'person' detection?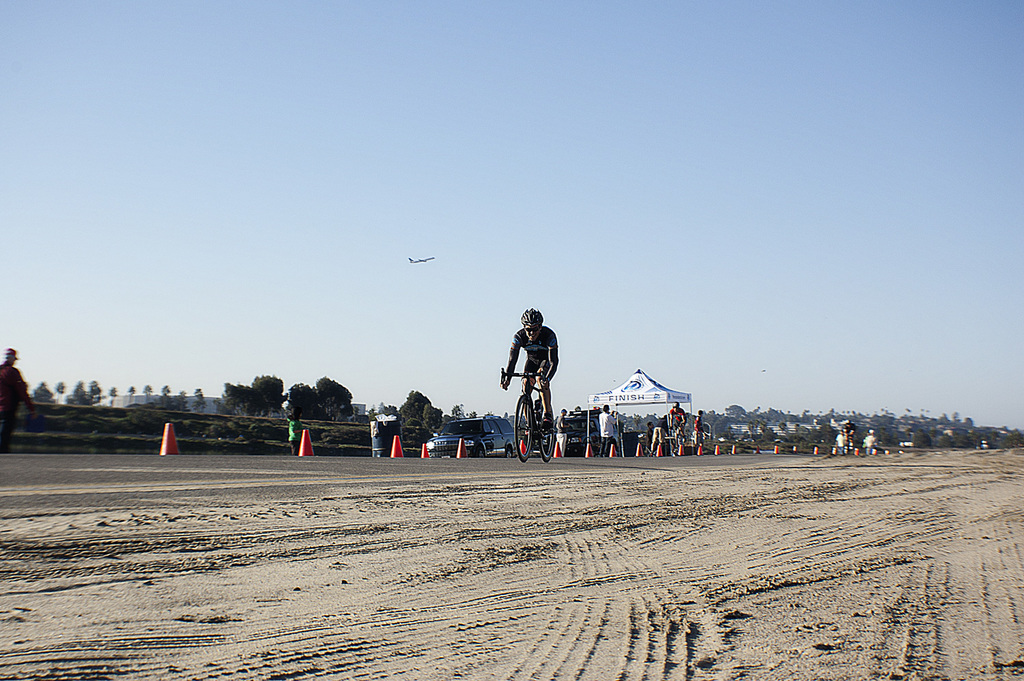
bbox(690, 408, 707, 457)
